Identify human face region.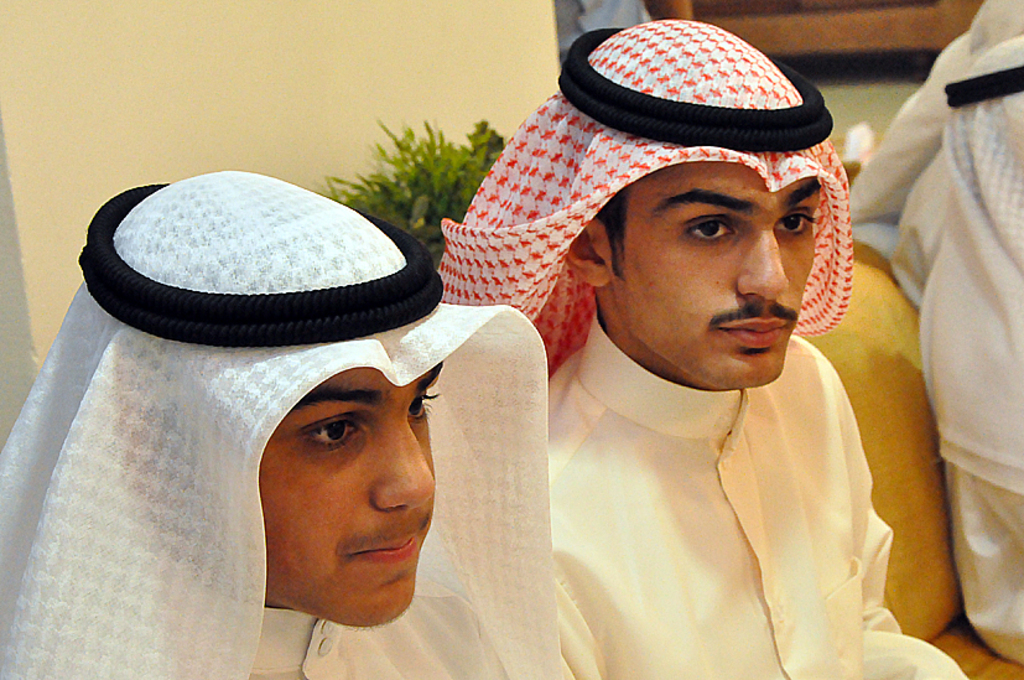
Region: left=615, top=171, right=820, bottom=383.
